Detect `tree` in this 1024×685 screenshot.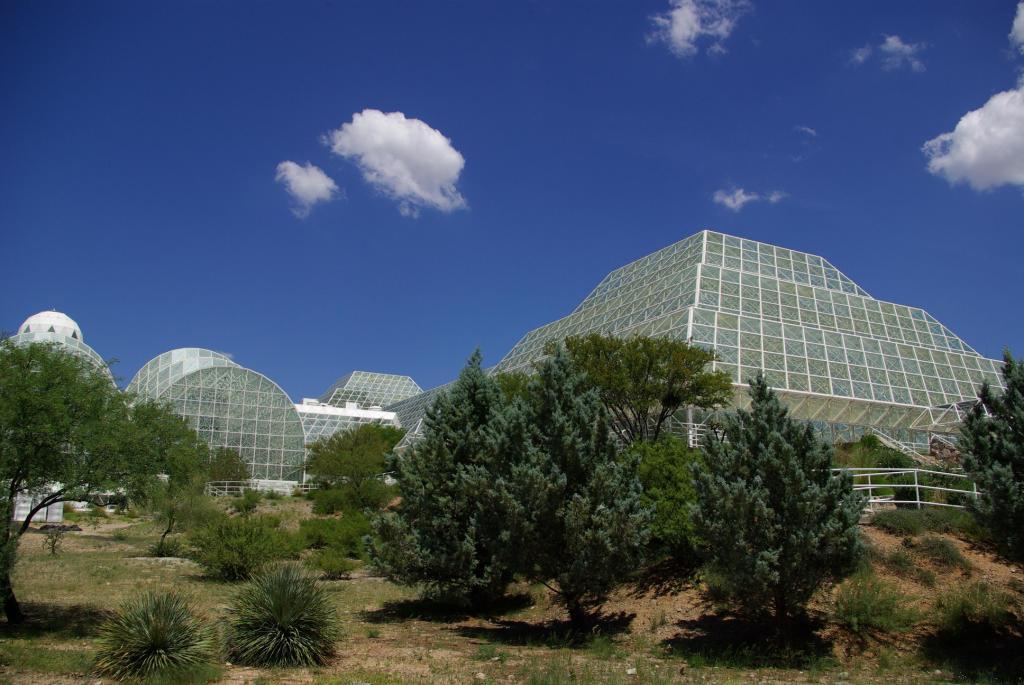
Detection: detection(952, 356, 1023, 554).
